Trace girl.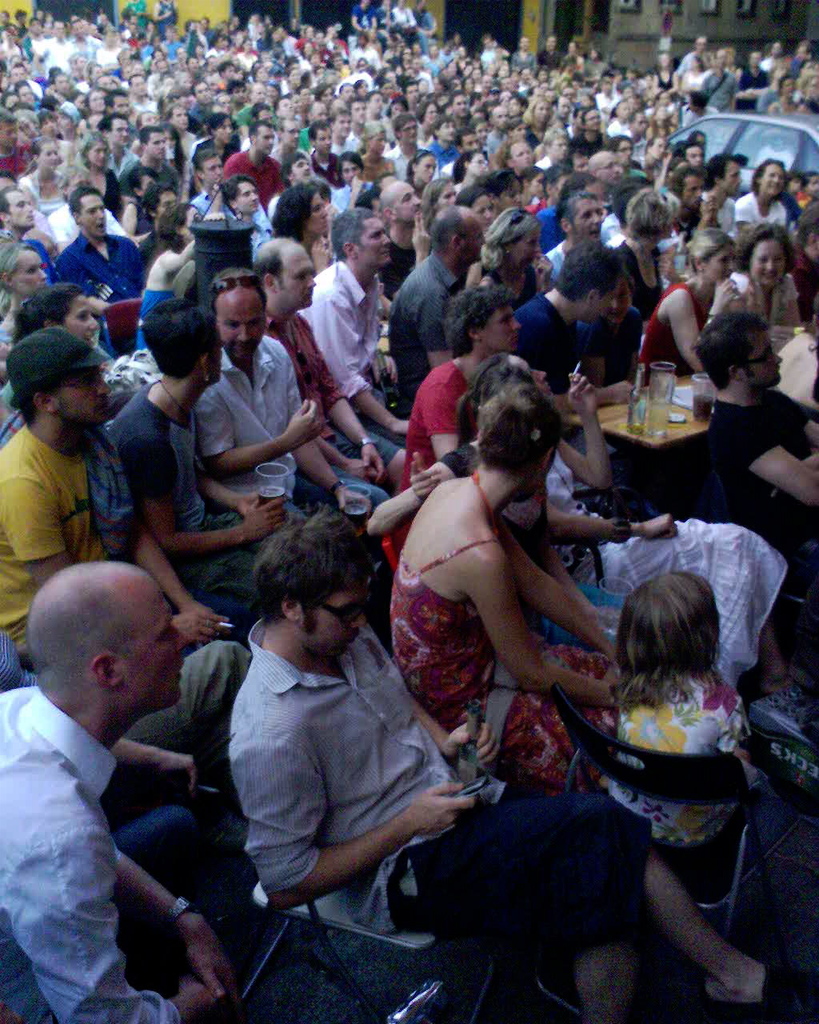
Traced to (605,573,767,883).
